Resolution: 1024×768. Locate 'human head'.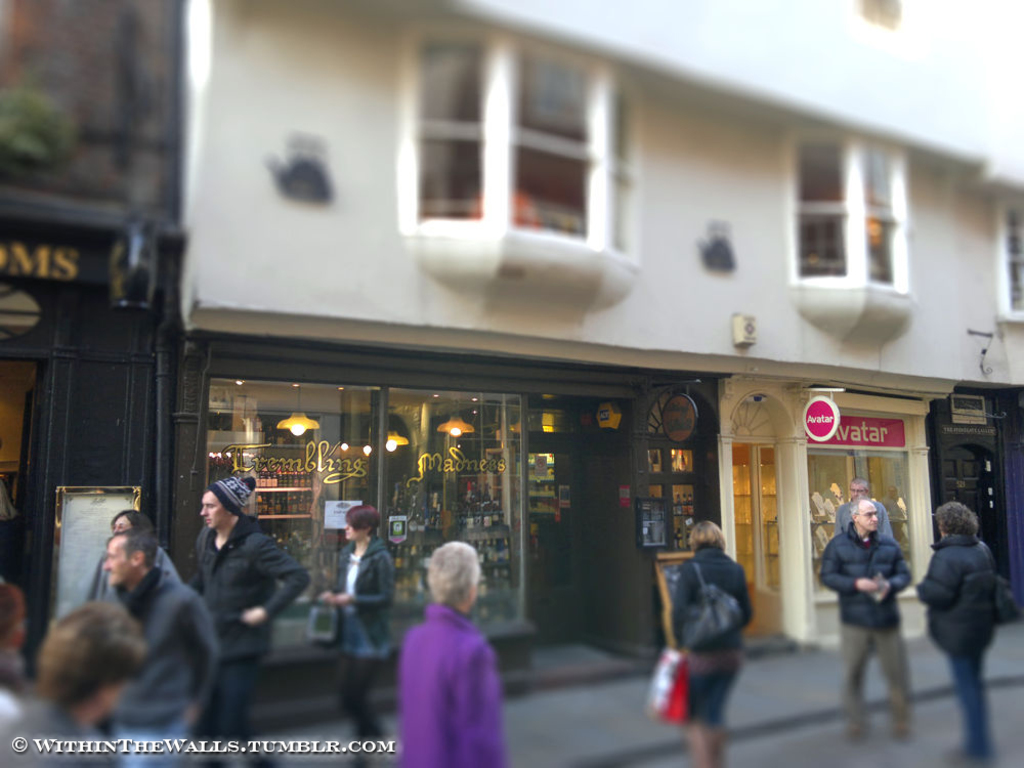
[936, 502, 966, 538].
